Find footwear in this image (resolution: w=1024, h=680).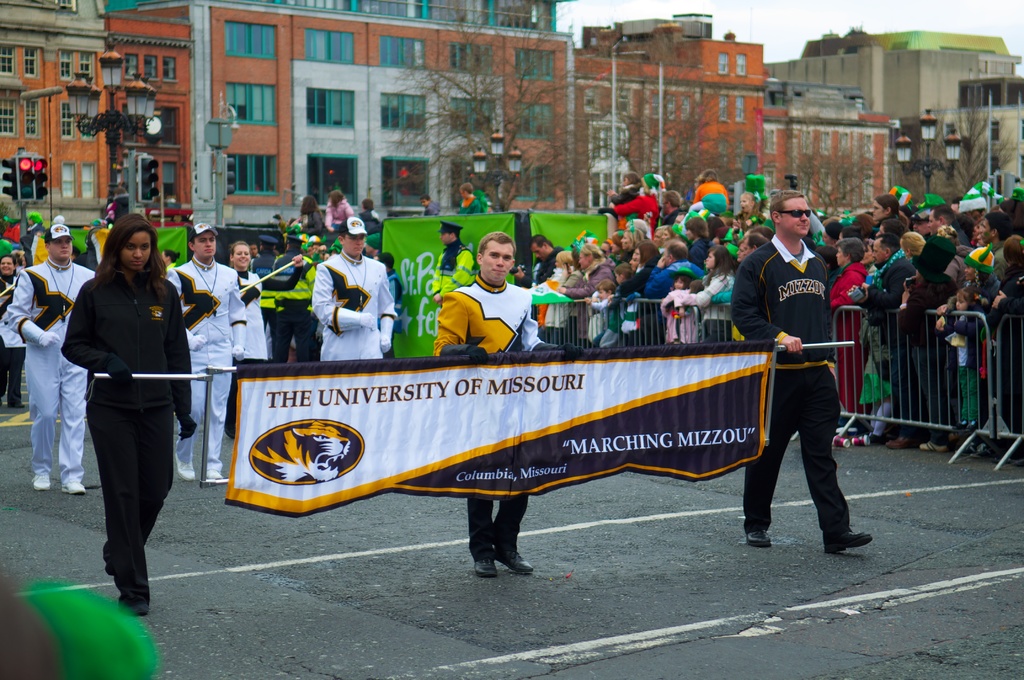
223,416,236,440.
